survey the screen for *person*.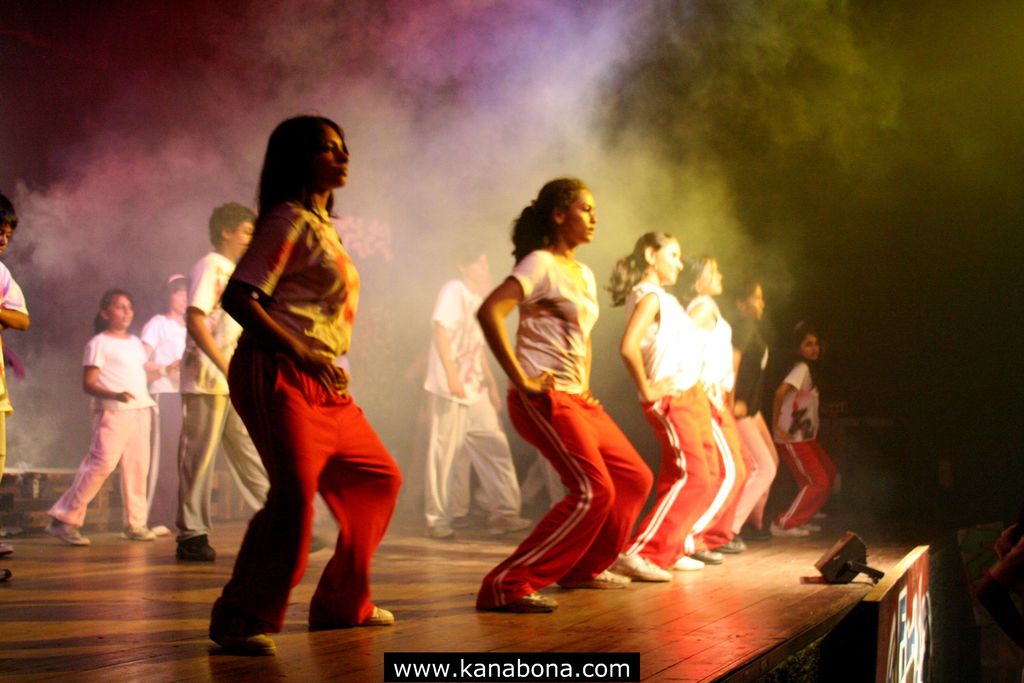
Survey found: bbox(445, 450, 519, 539).
